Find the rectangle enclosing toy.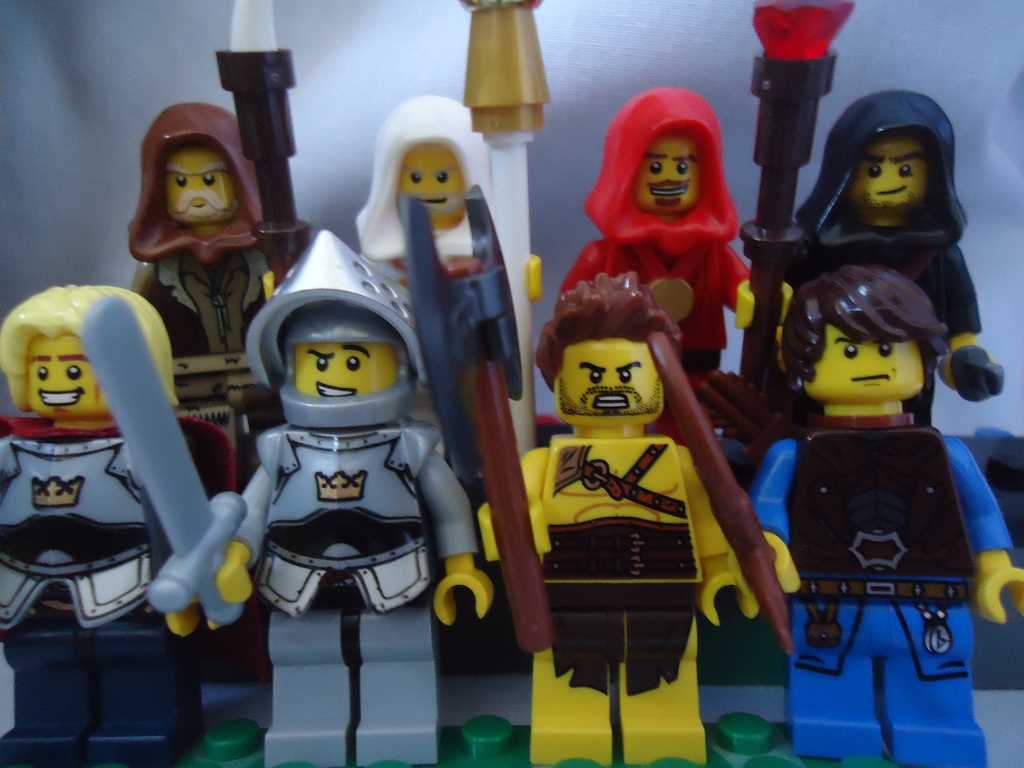
box=[0, 282, 235, 767].
